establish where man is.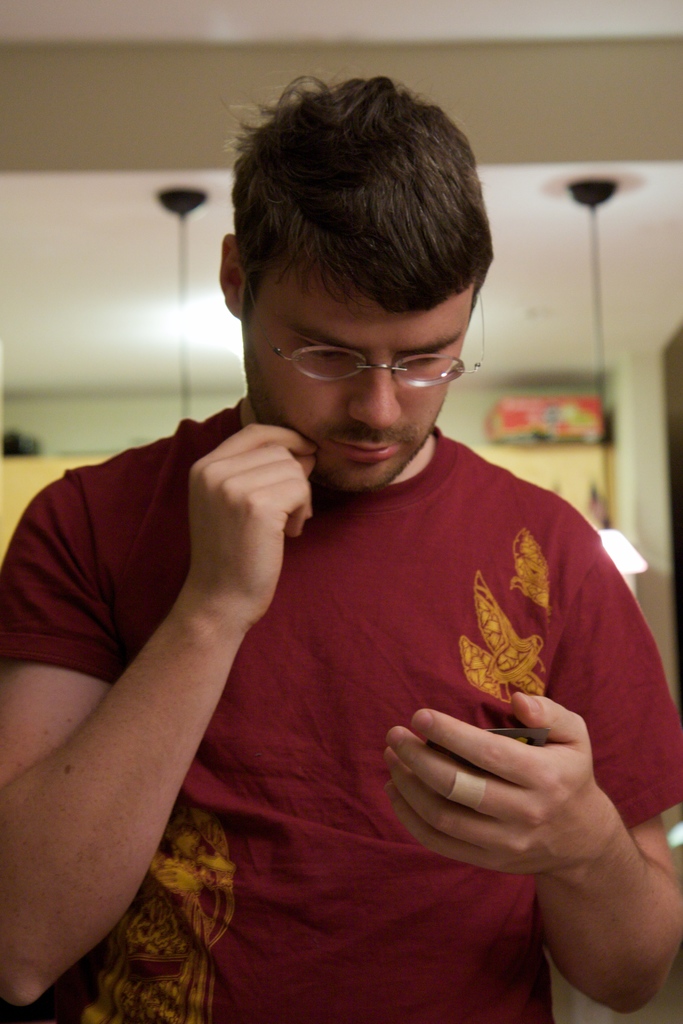
Established at crop(89, 116, 682, 1023).
